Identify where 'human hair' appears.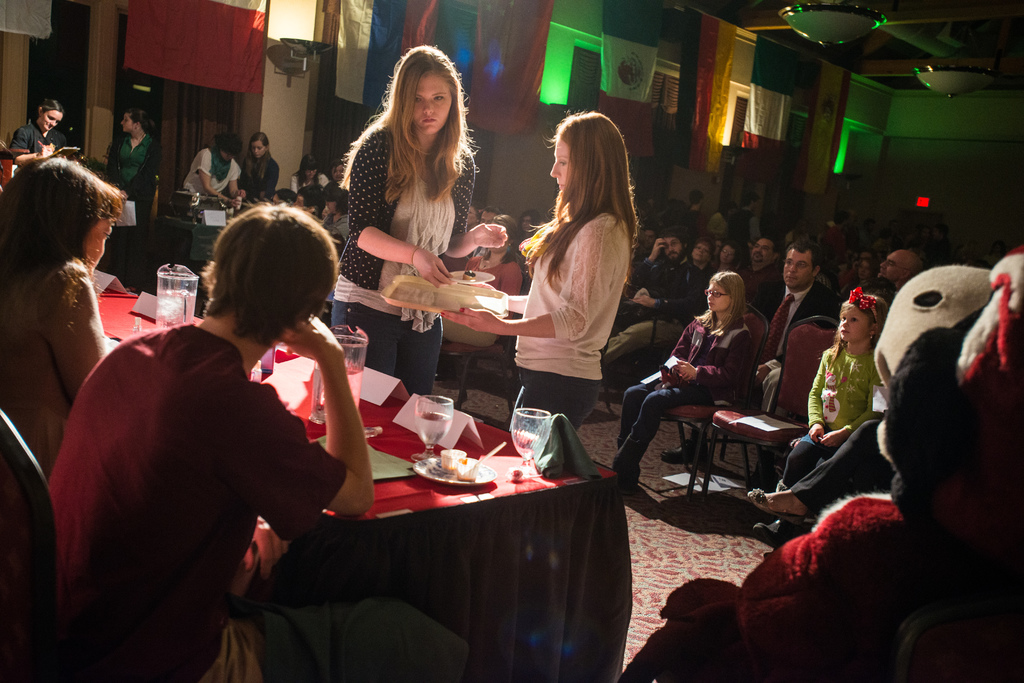
Appears at (left=0, top=159, right=129, bottom=303).
